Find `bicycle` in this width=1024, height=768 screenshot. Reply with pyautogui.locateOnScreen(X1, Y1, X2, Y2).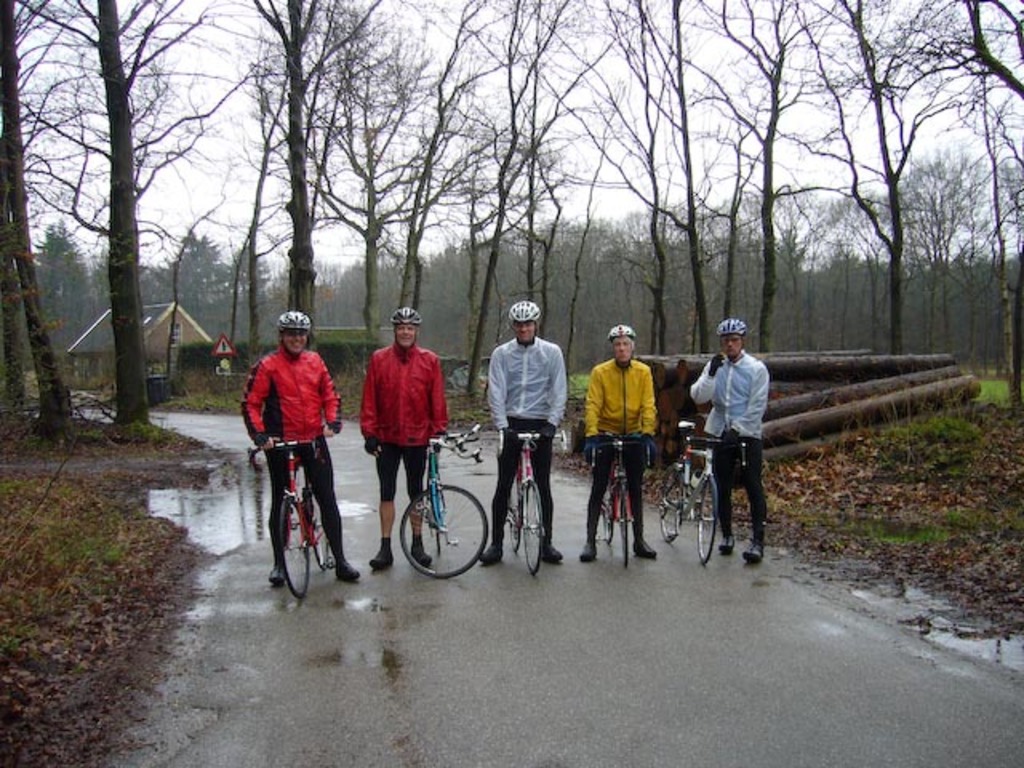
pyautogui.locateOnScreen(480, 414, 560, 578).
